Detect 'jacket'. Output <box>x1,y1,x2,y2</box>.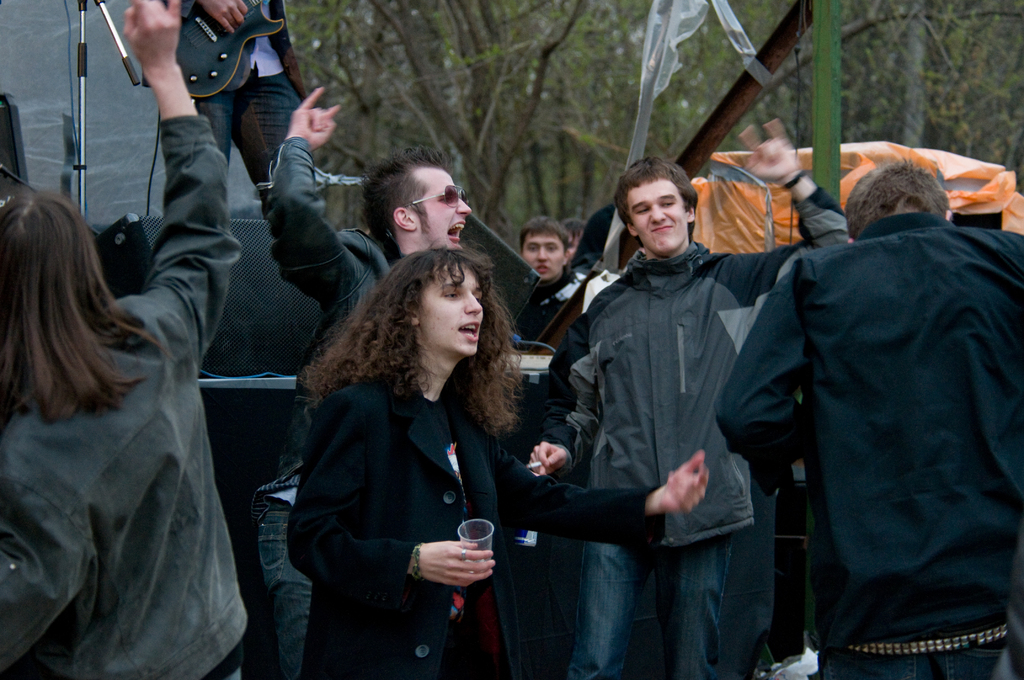
<box>259,133,397,388</box>.
